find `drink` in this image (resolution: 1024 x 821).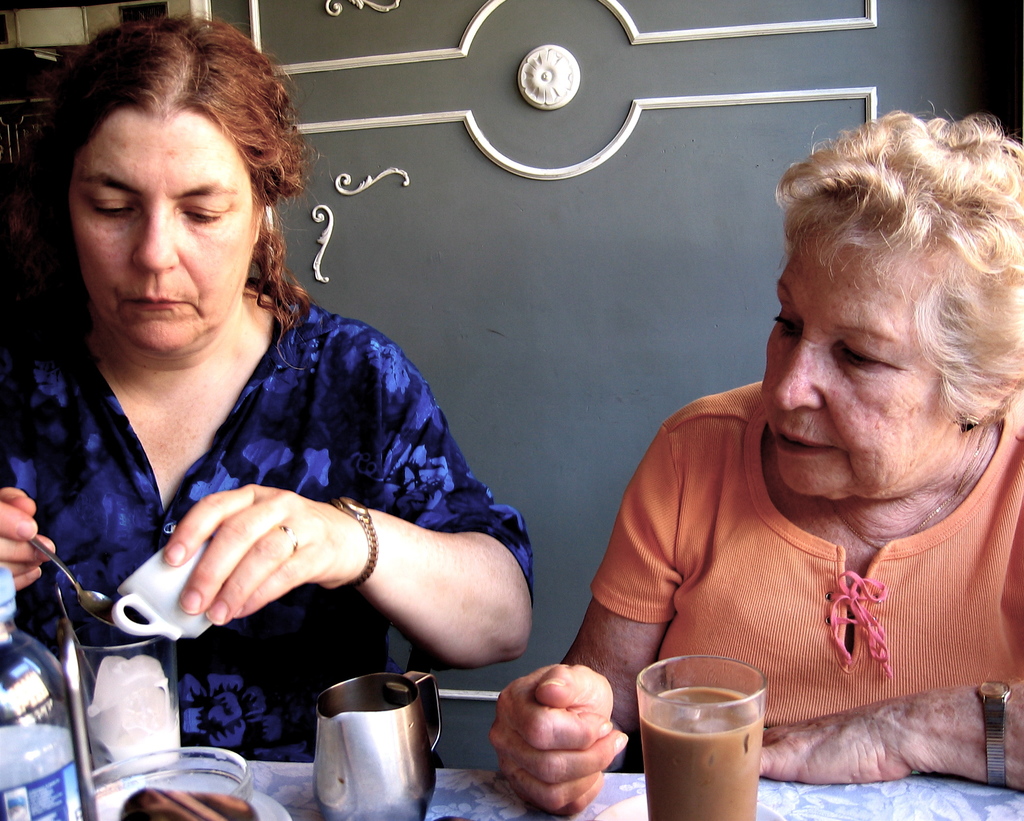
region(666, 674, 785, 815).
